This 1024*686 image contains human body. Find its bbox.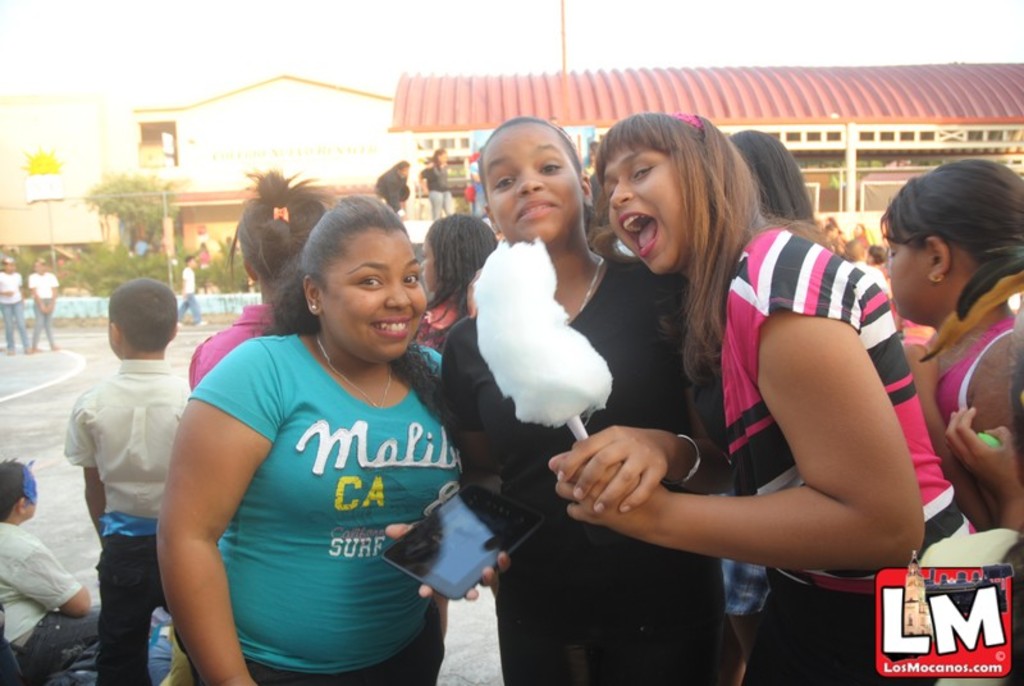
crop(35, 264, 59, 353).
